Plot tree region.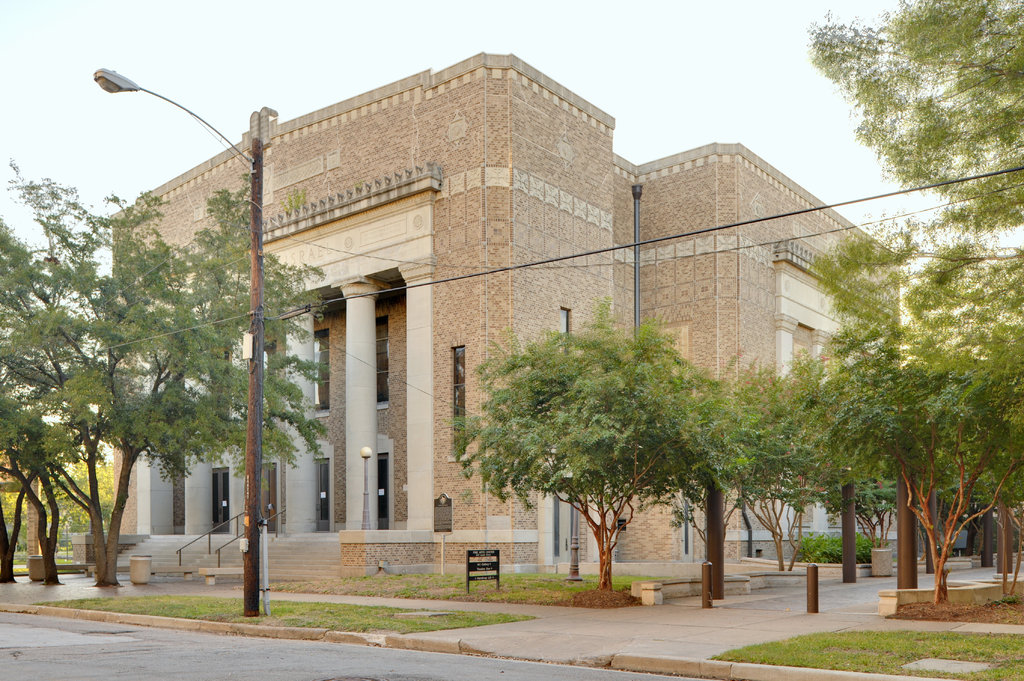
Plotted at l=0, t=158, r=321, b=587.
